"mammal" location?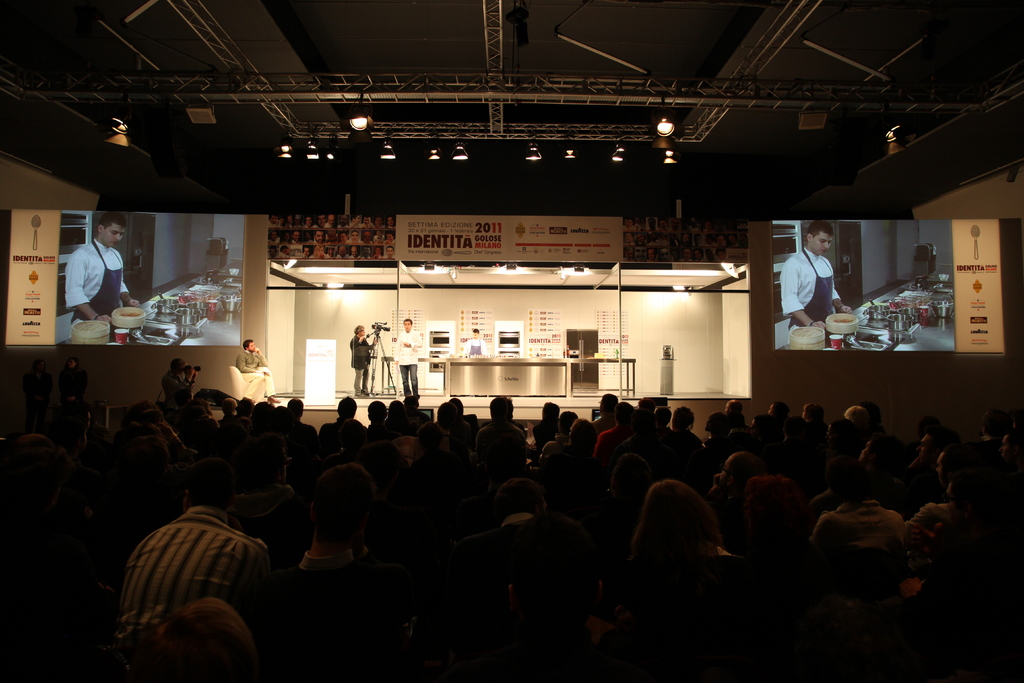
(left=285, top=216, right=292, bottom=226)
